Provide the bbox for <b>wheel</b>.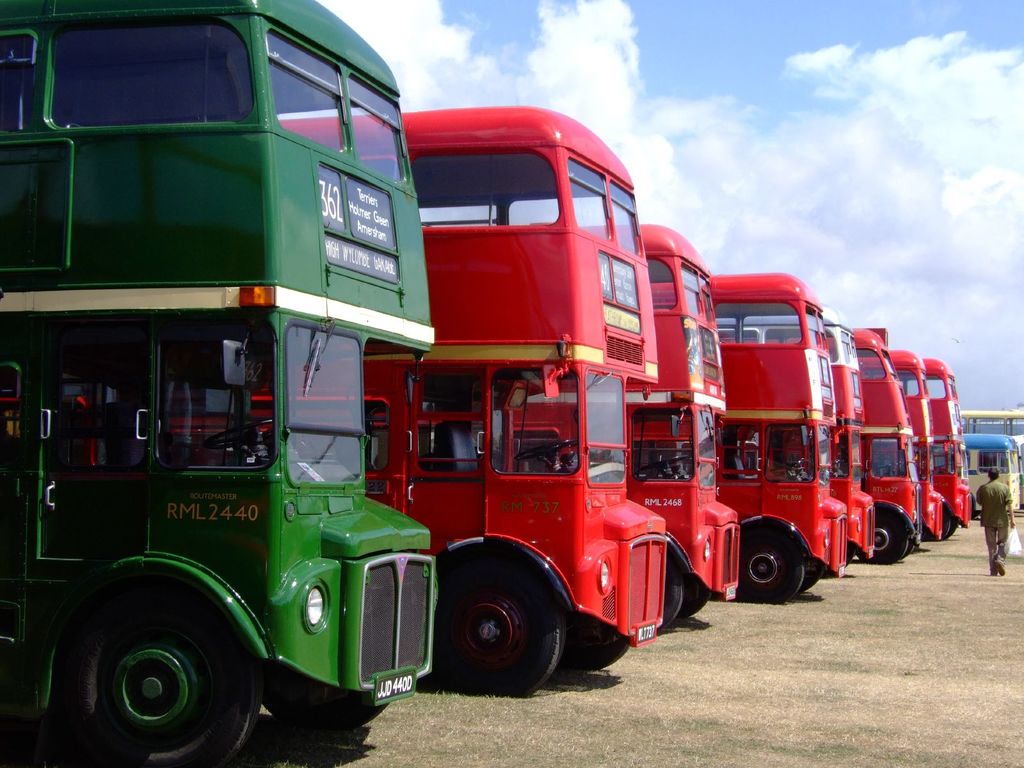
select_region(948, 517, 957, 540).
